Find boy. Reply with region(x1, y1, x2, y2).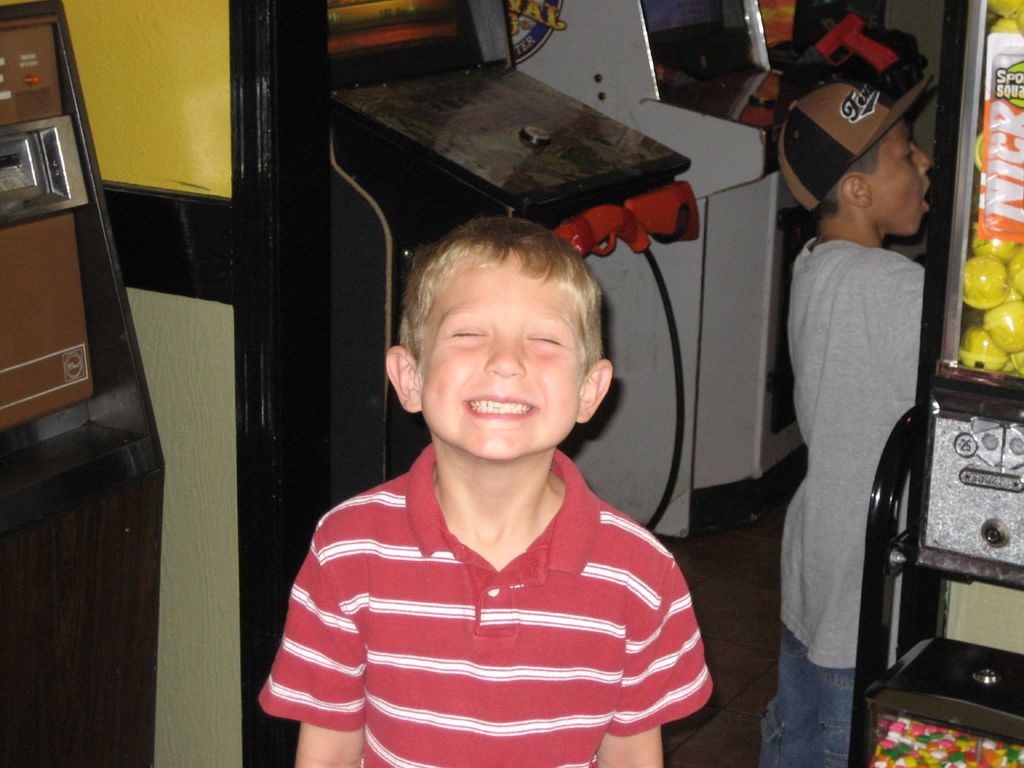
region(300, 193, 699, 767).
